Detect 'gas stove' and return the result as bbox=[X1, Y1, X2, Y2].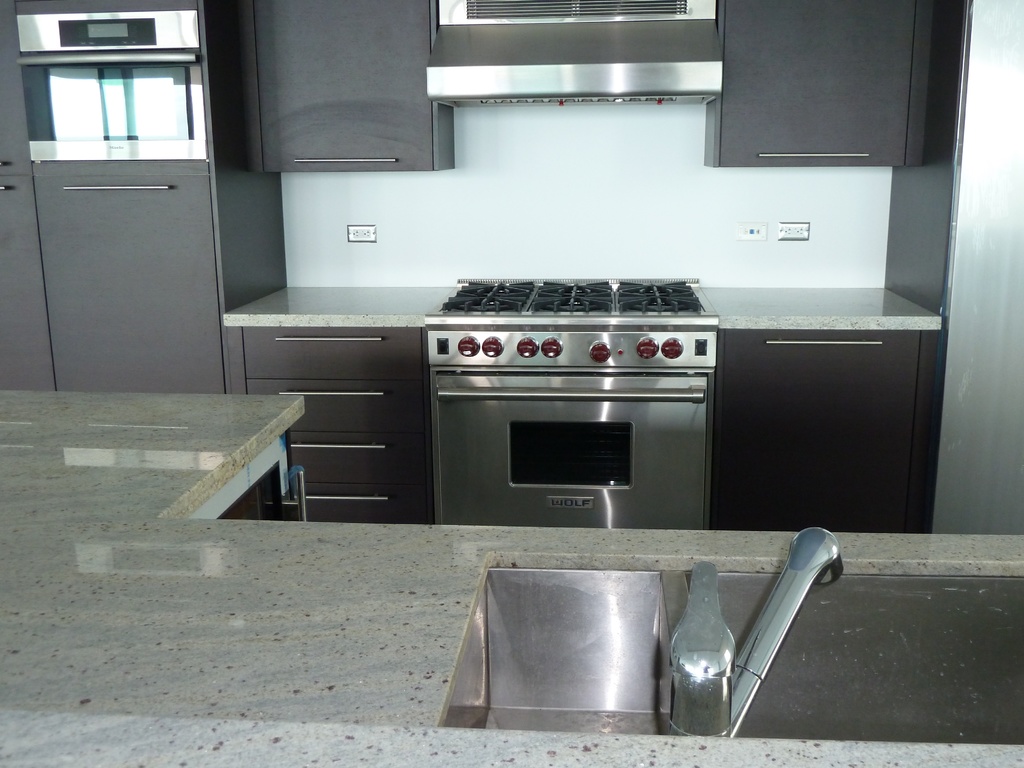
bbox=[429, 271, 715, 314].
